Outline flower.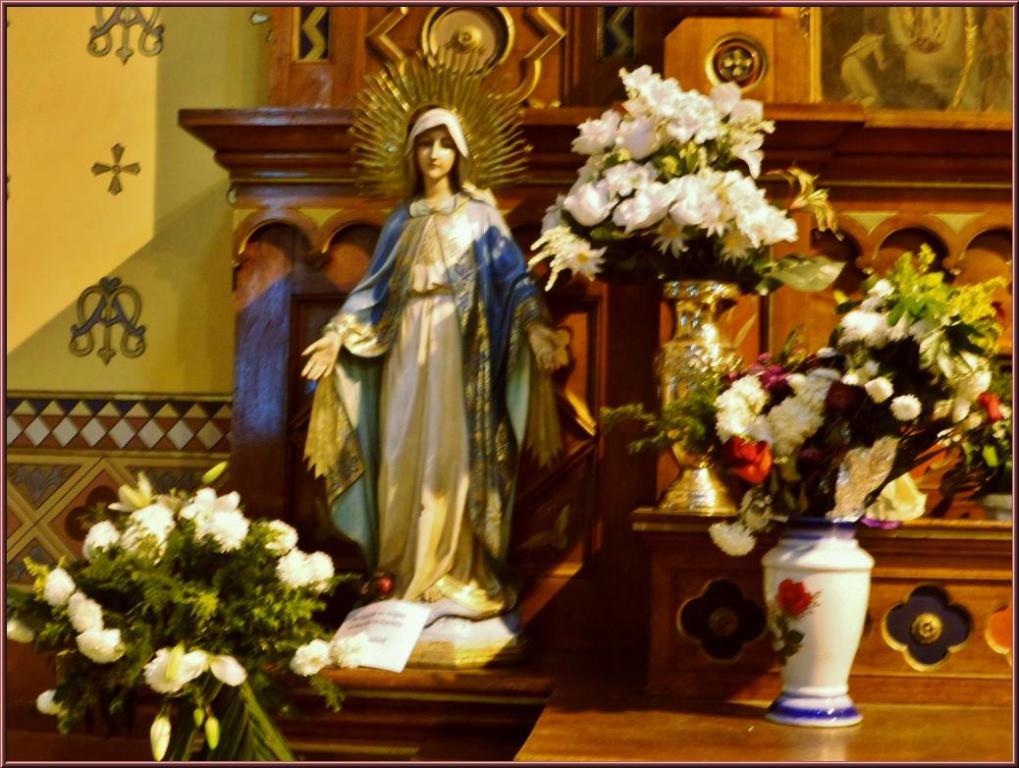
Outline: 732,480,774,539.
